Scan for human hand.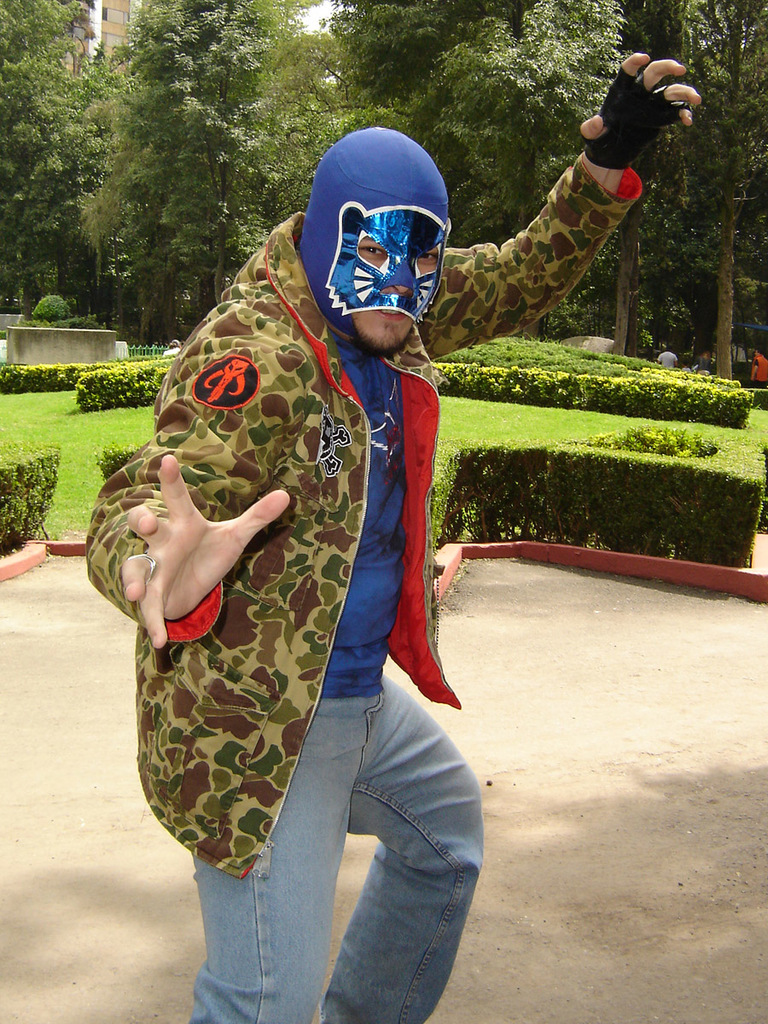
Scan result: (597,39,740,154).
